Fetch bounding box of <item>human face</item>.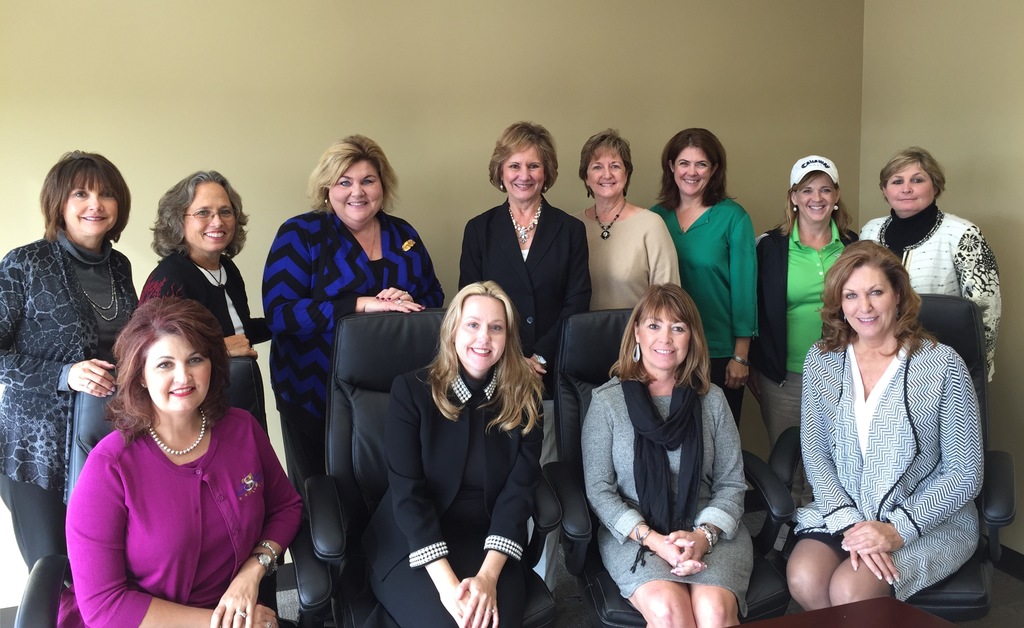
Bbox: bbox=[796, 174, 838, 224].
